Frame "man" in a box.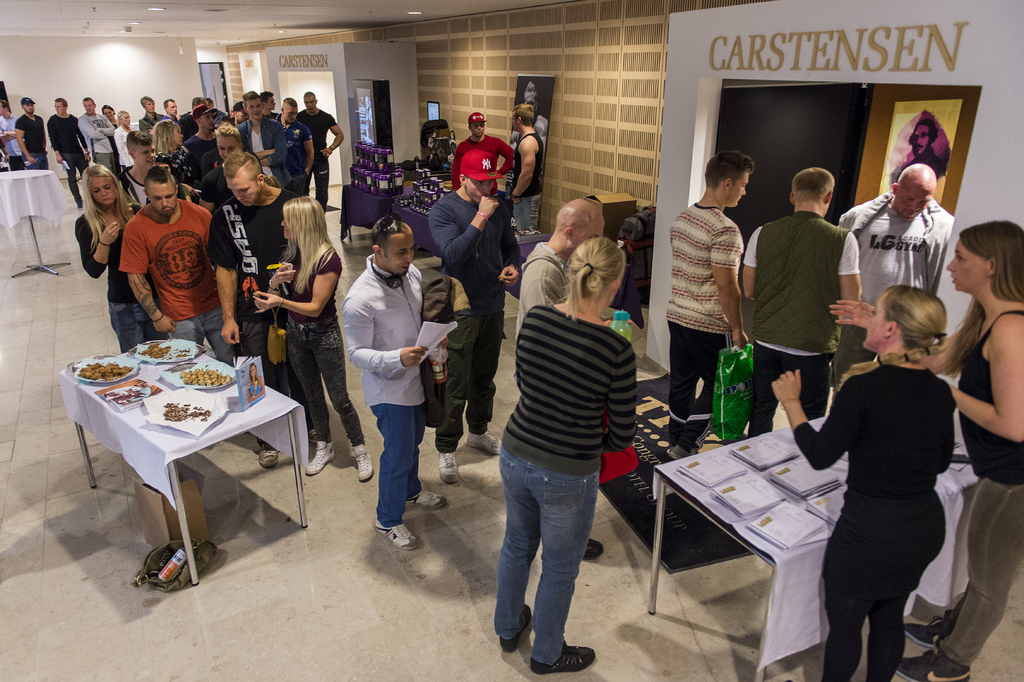
(x1=163, y1=97, x2=179, y2=121).
